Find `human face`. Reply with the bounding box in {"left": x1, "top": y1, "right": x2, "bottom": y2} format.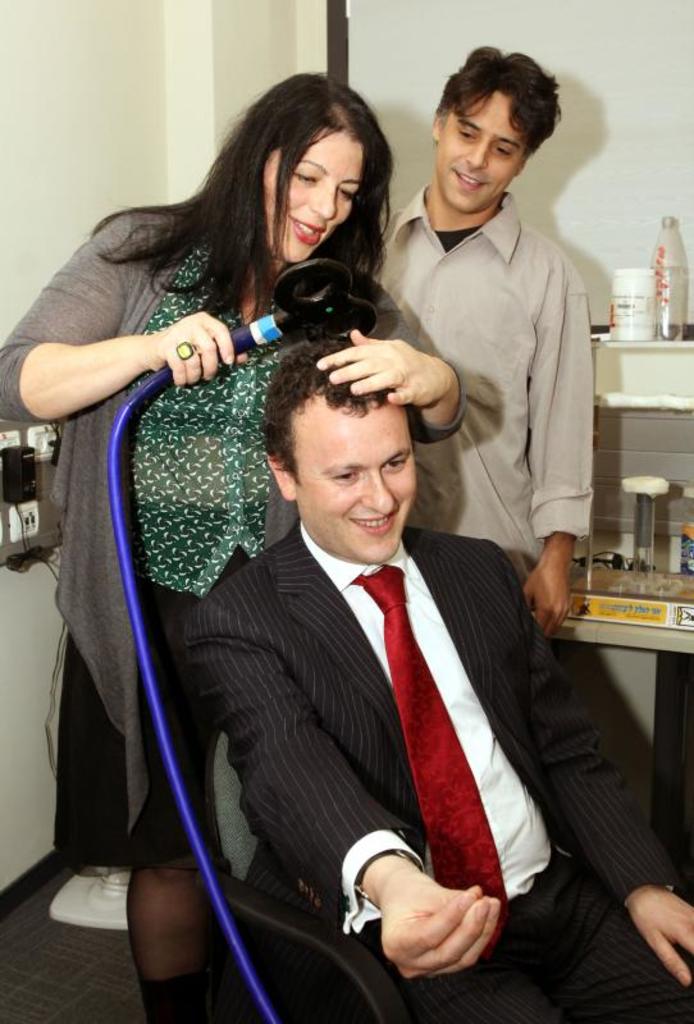
{"left": 437, "top": 92, "right": 526, "bottom": 212}.
